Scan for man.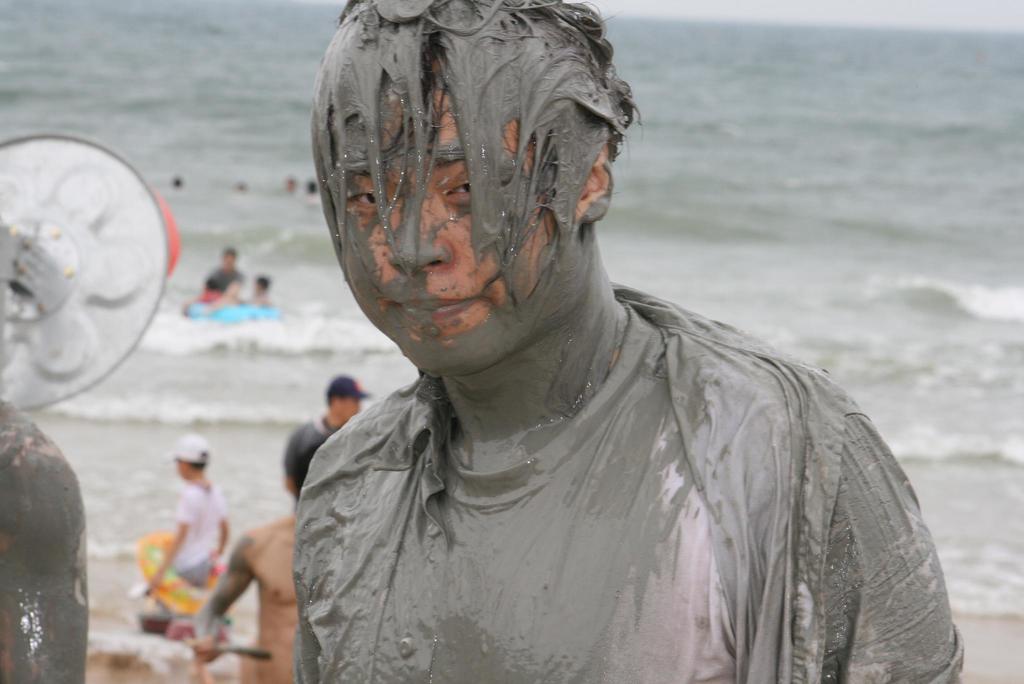
Scan result: (307,372,372,432).
